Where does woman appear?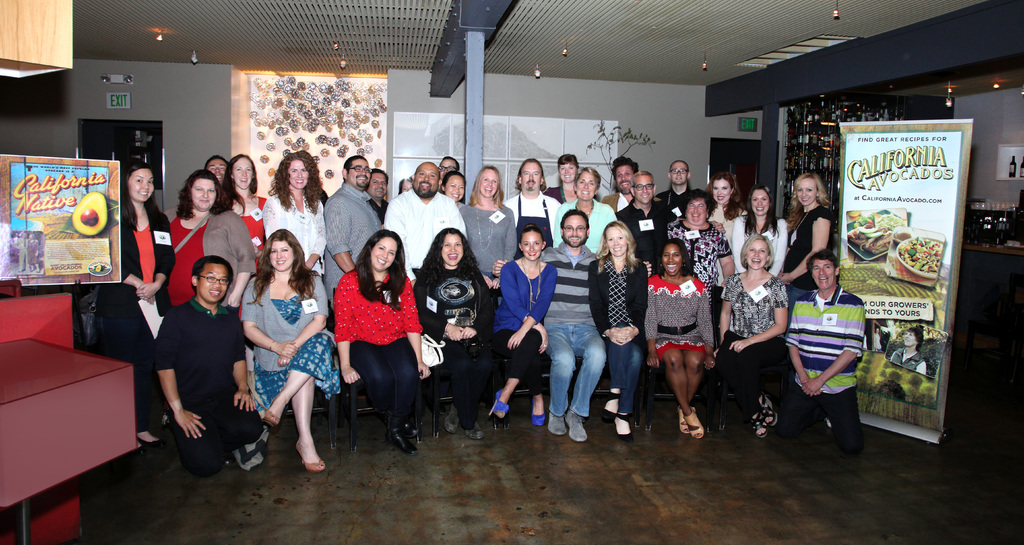
Appears at region(92, 164, 174, 453).
